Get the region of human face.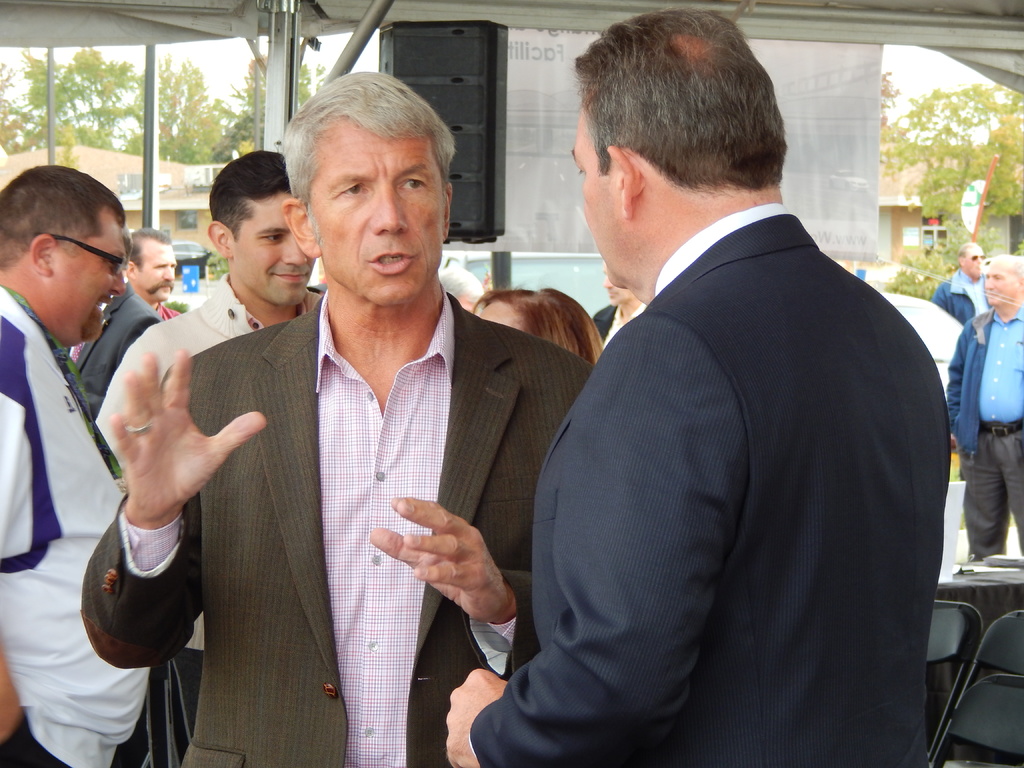
select_region(604, 264, 630, 304).
